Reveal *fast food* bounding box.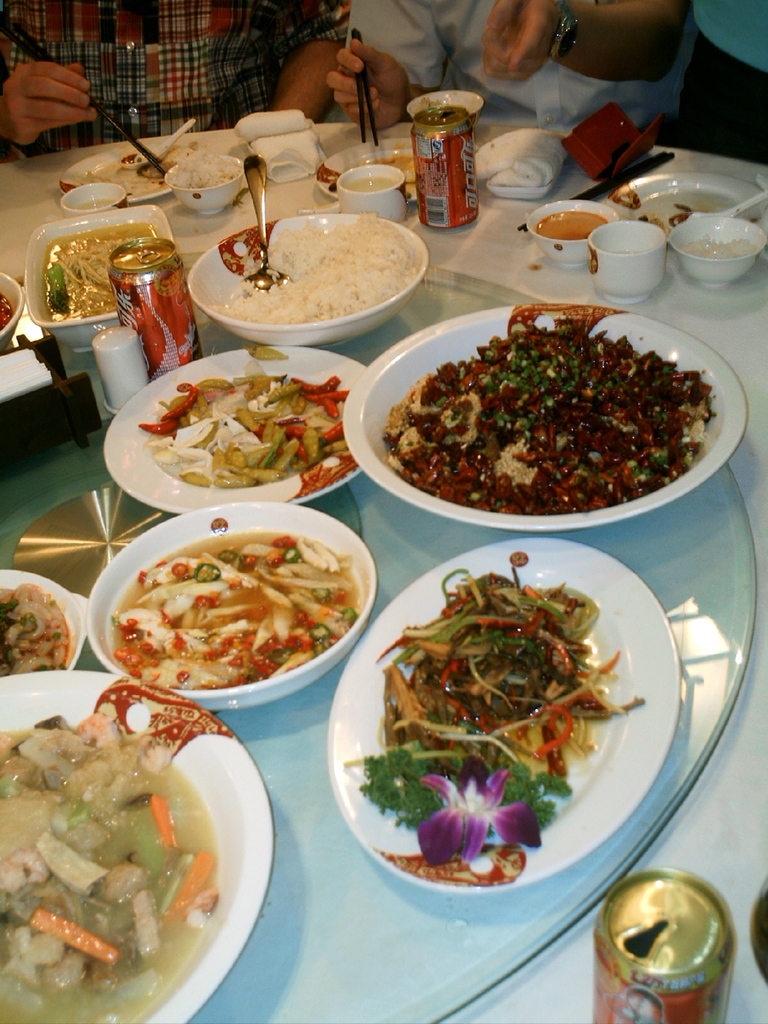
Revealed: 136/362/365/502.
